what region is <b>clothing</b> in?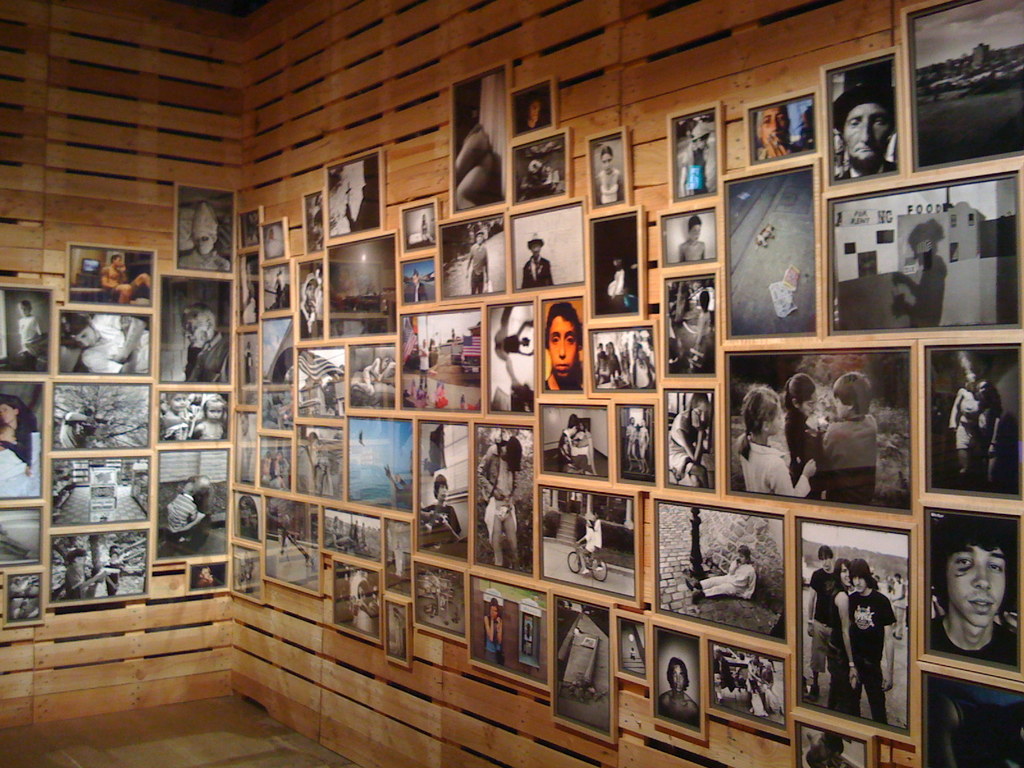
detection(198, 420, 221, 439).
